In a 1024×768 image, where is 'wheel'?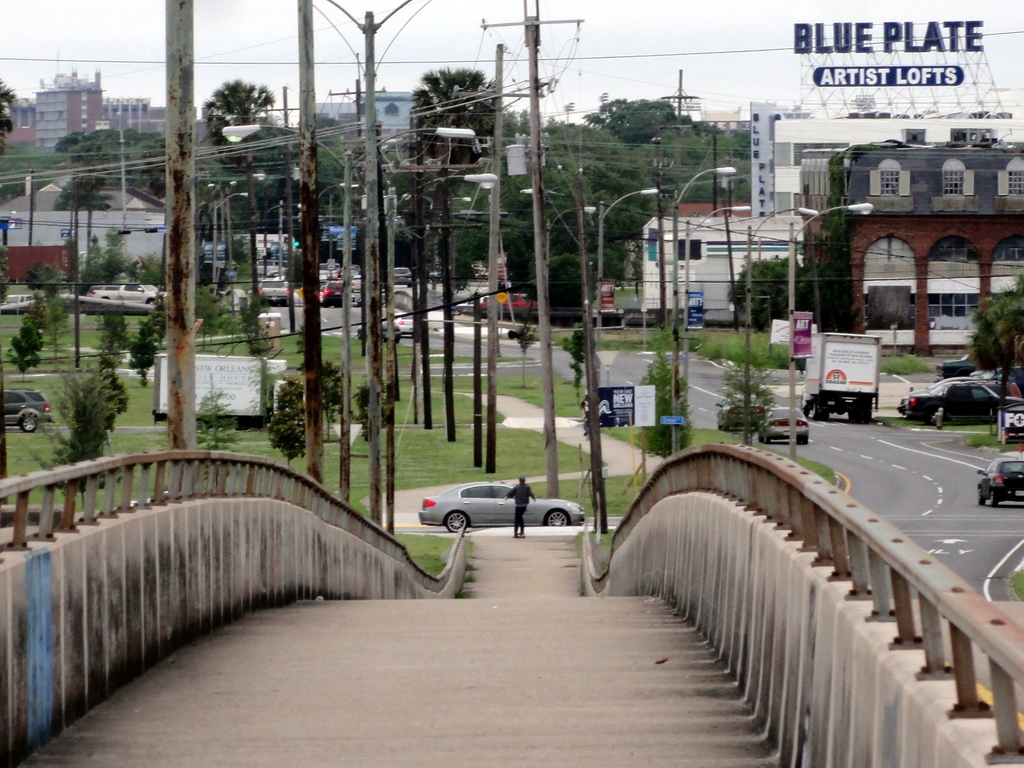
[801,433,807,444].
